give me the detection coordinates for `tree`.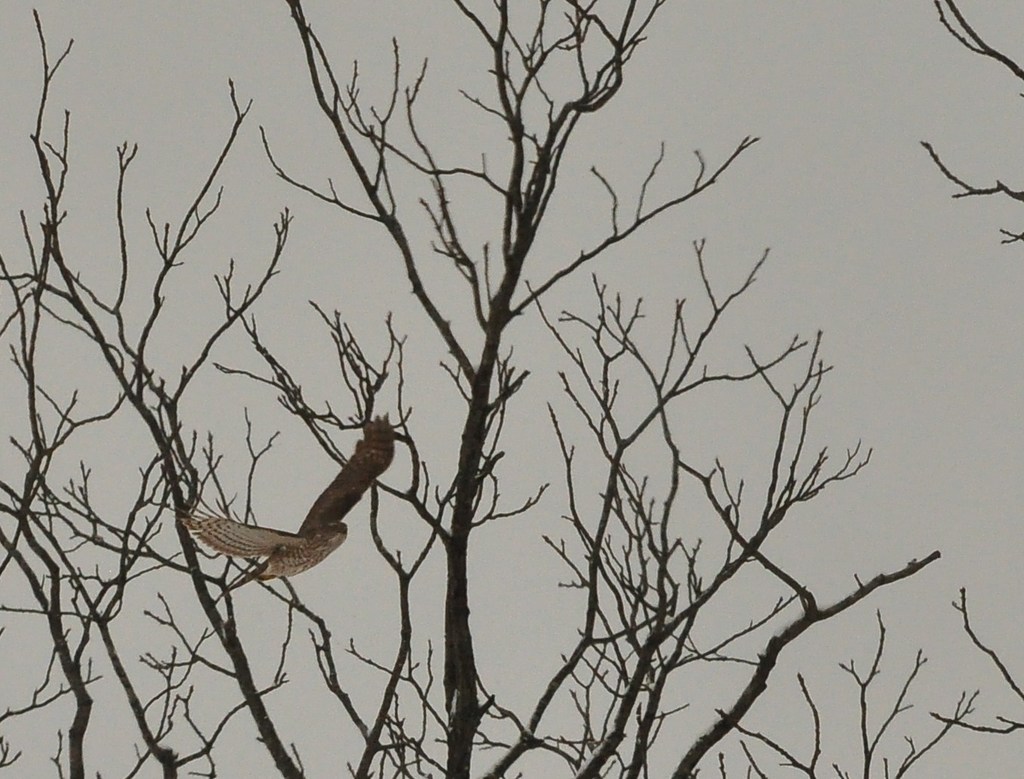
pyautogui.locateOnScreen(0, 0, 1023, 776).
